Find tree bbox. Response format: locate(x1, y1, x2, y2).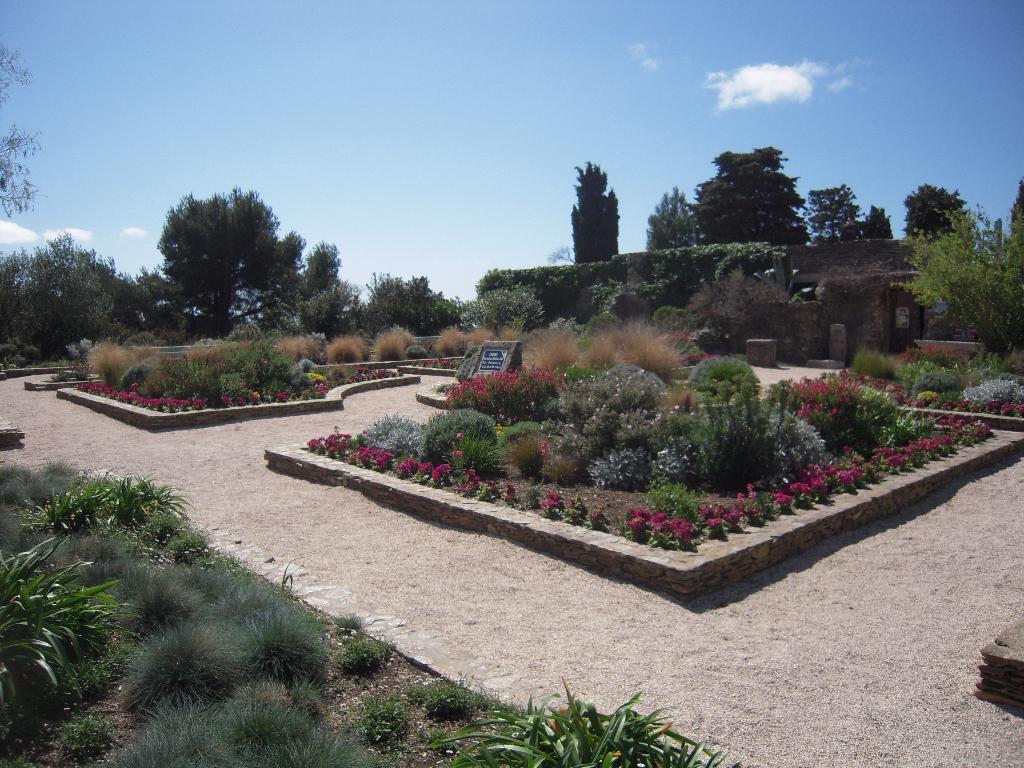
locate(996, 181, 1023, 248).
